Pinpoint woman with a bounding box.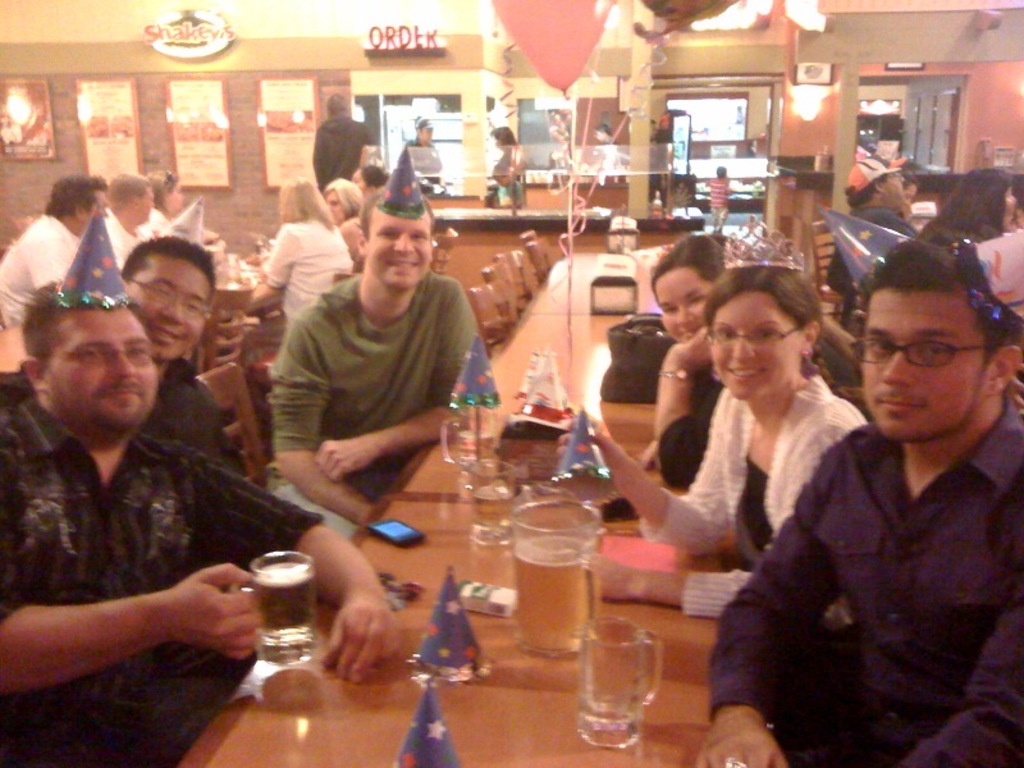
262,179,353,338.
